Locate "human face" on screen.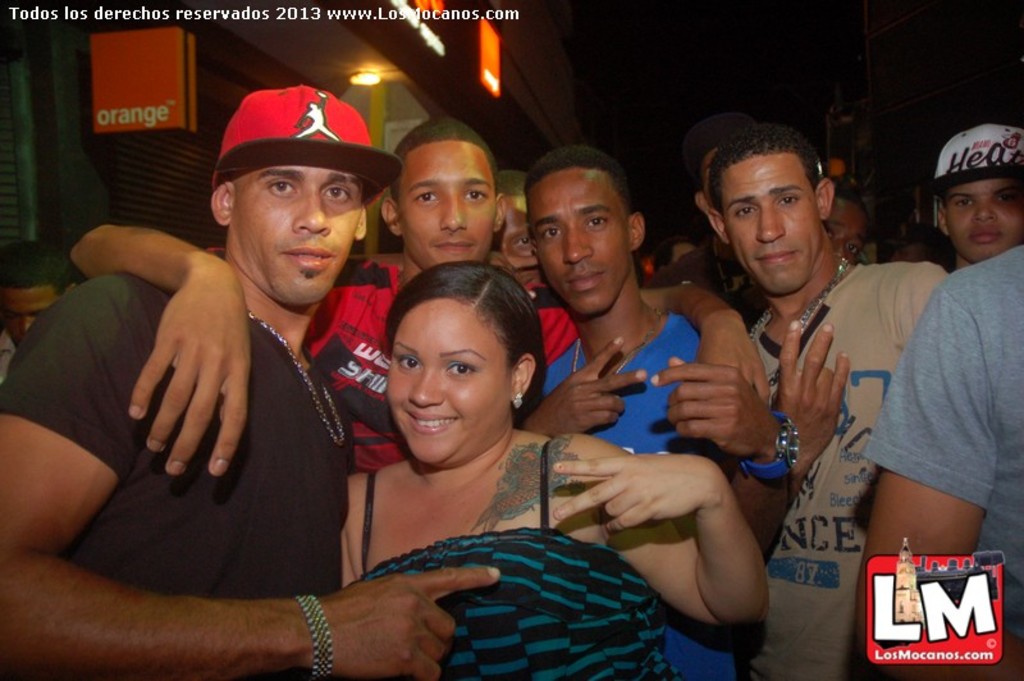
On screen at 524, 163, 635, 315.
